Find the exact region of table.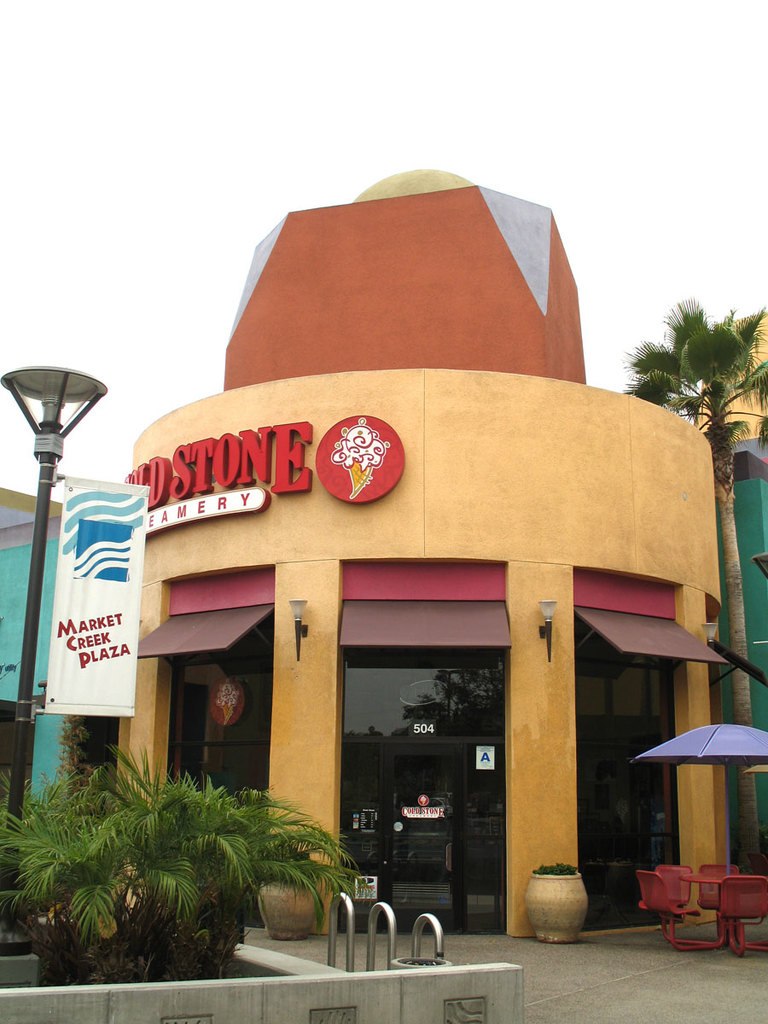
Exact region: Rect(684, 874, 726, 887).
